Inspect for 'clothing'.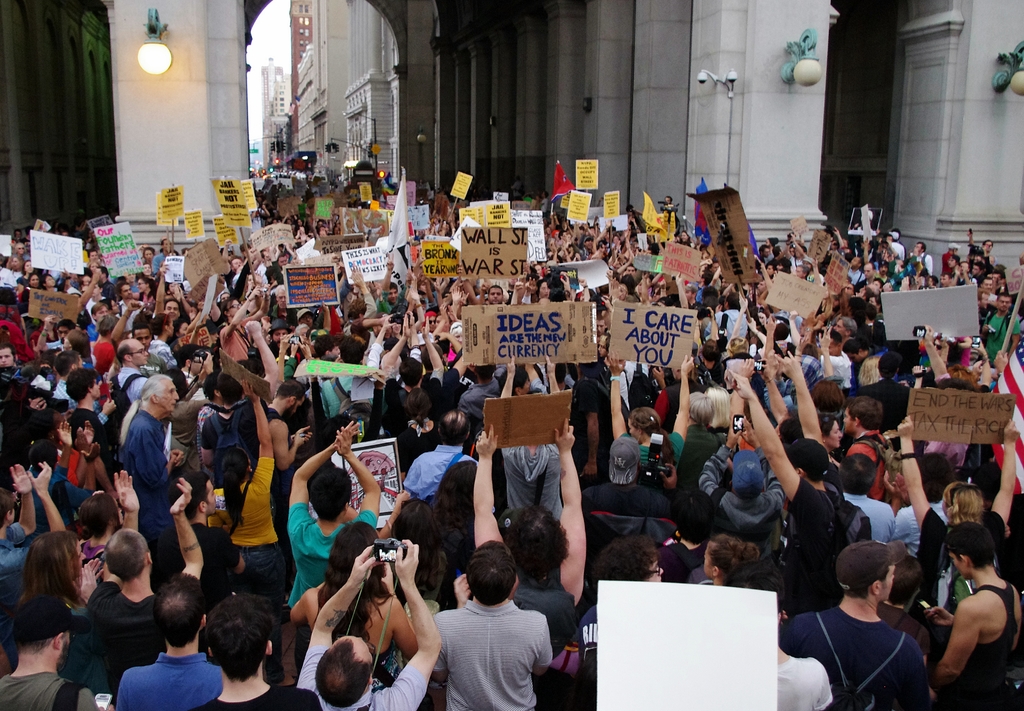
Inspection: [613, 427, 687, 469].
